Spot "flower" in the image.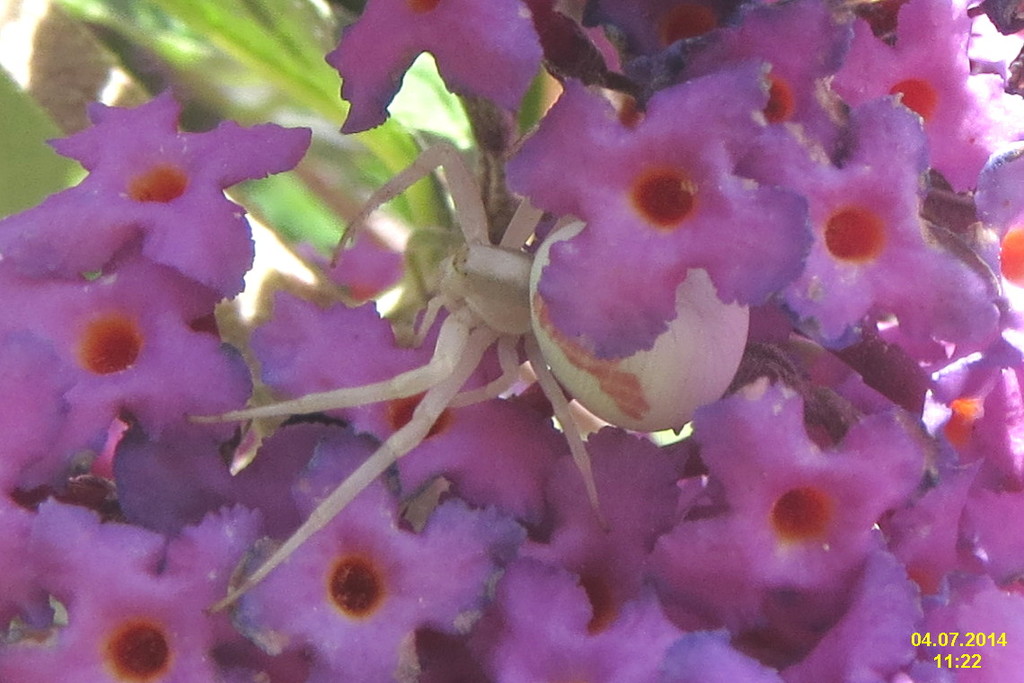
"flower" found at <box>481,31,930,455</box>.
